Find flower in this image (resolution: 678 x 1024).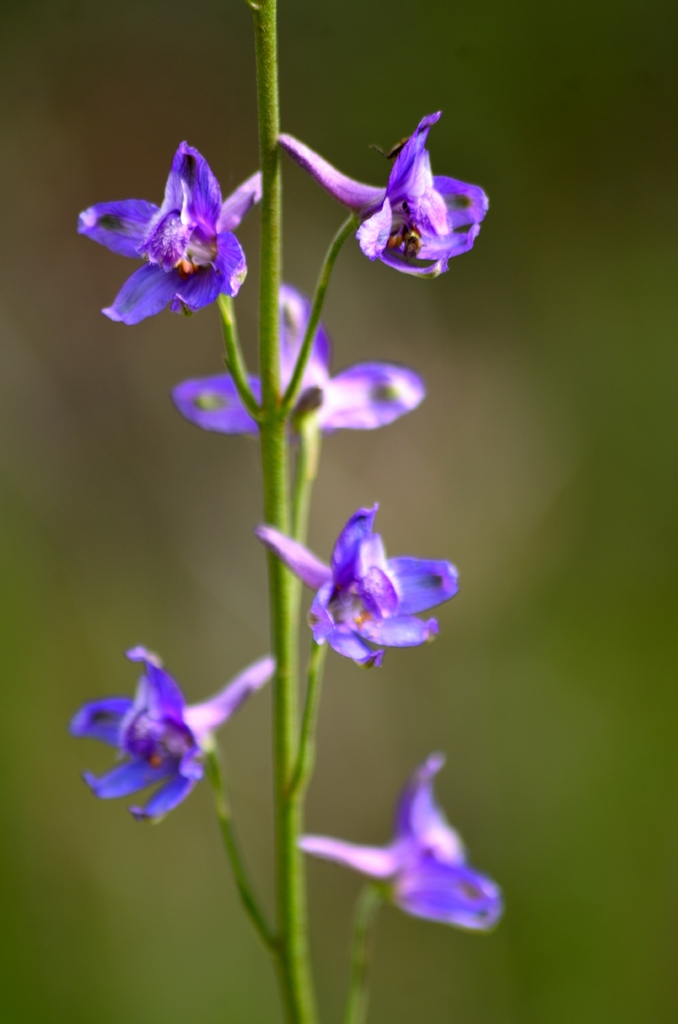
(165, 280, 430, 431).
